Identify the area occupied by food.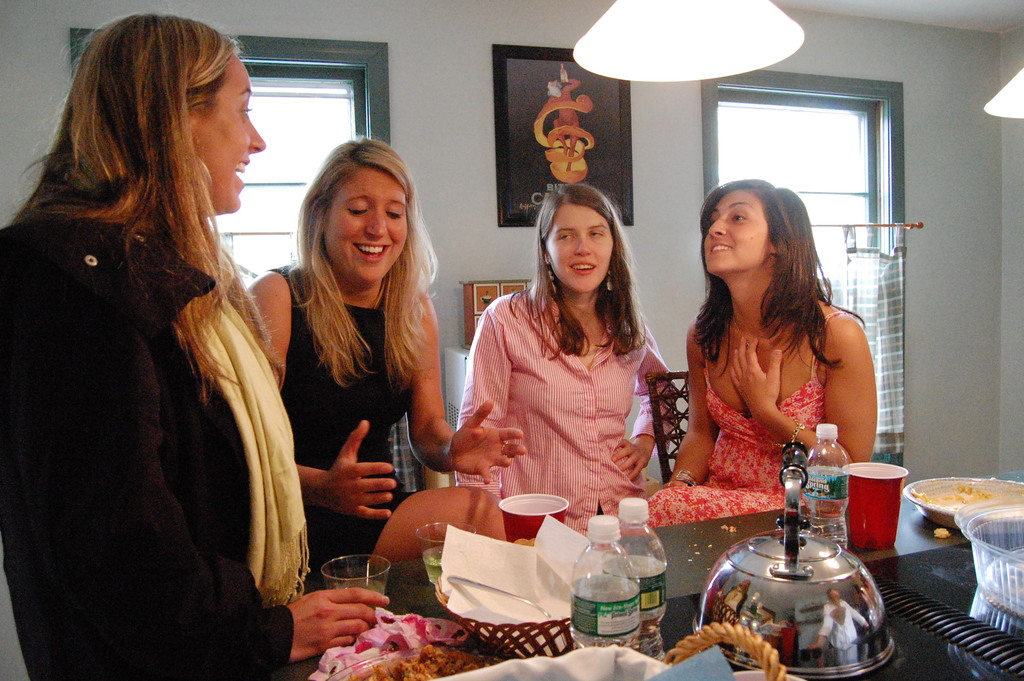
Area: locate(384, 643, 489, 680).
